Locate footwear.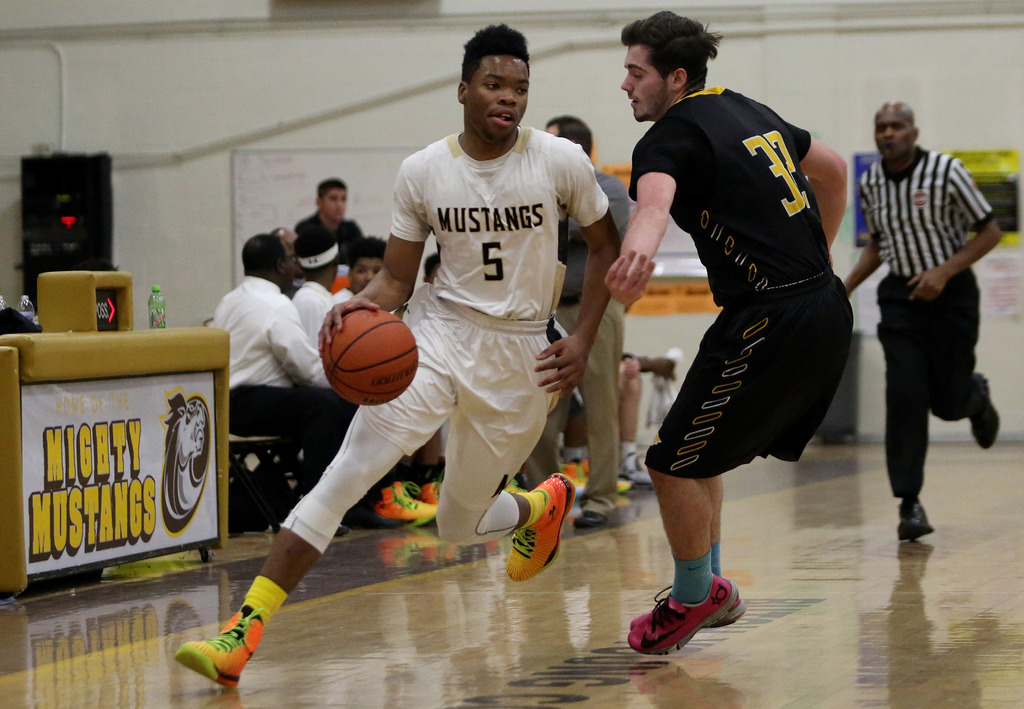
Bounding box: BBox(899, 498, 937, 540).
